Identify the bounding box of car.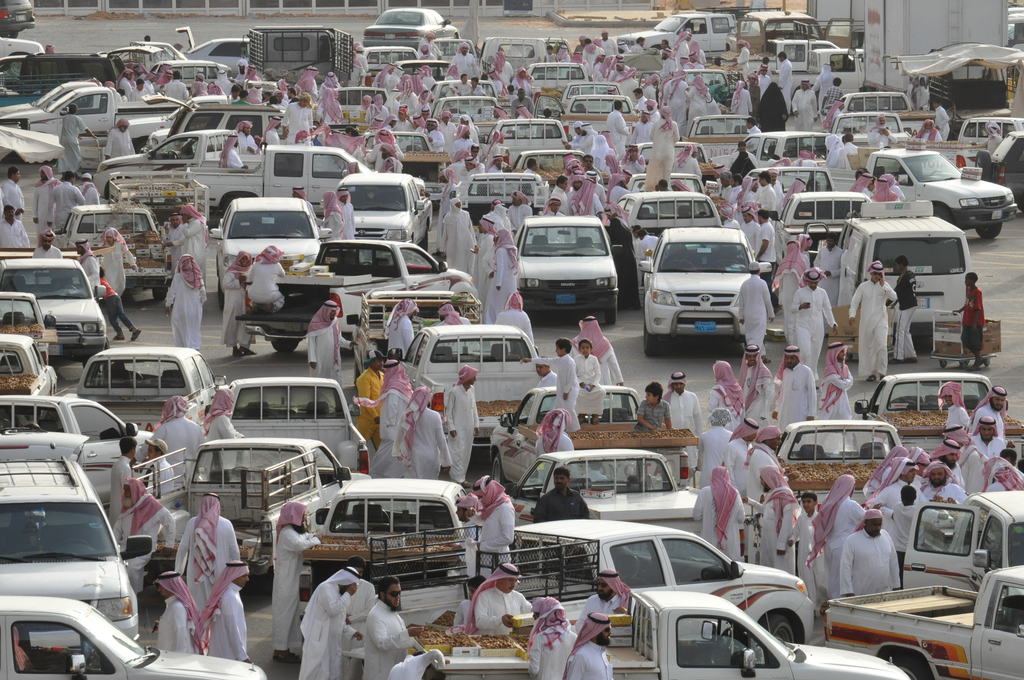
[362,0,464,49].
